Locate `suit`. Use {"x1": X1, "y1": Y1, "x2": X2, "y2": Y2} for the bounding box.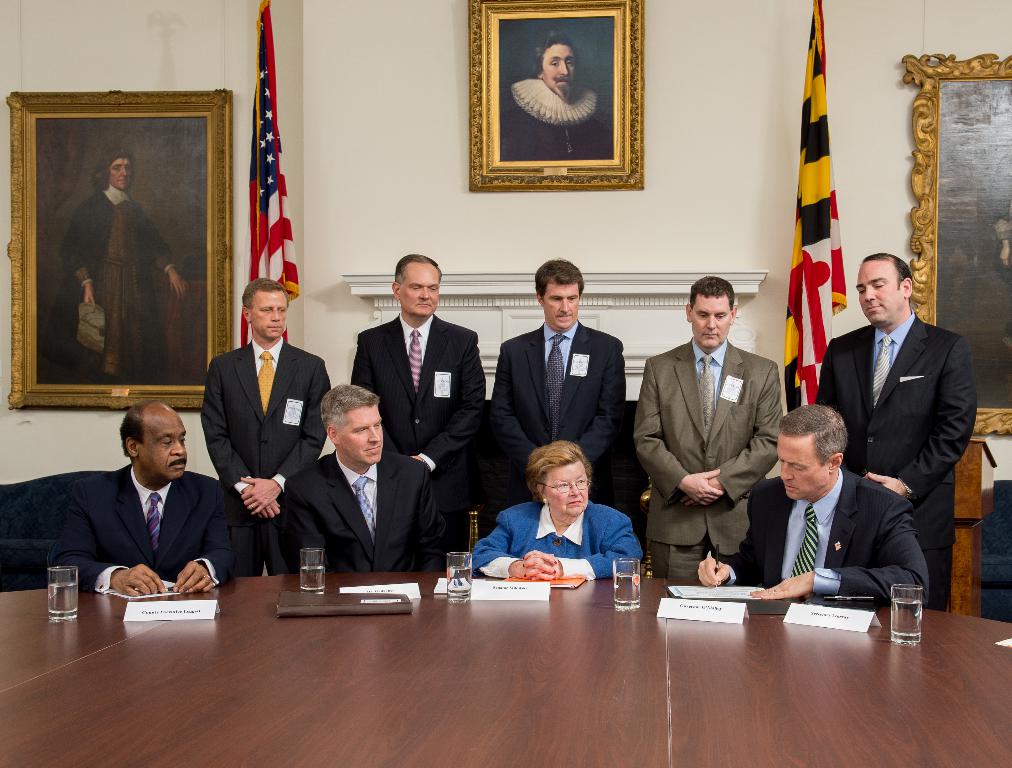
{"x1": 280, "y1": 452, "x2": 450, "y2": 575}.
